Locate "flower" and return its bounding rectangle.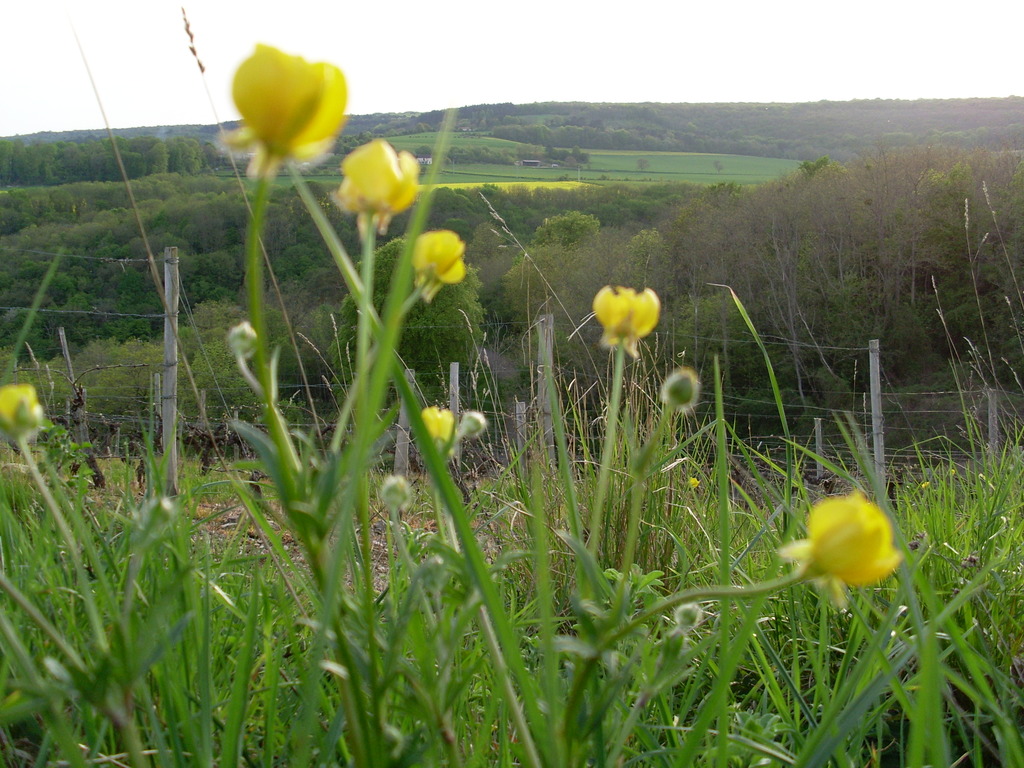
951/468/956/477.
